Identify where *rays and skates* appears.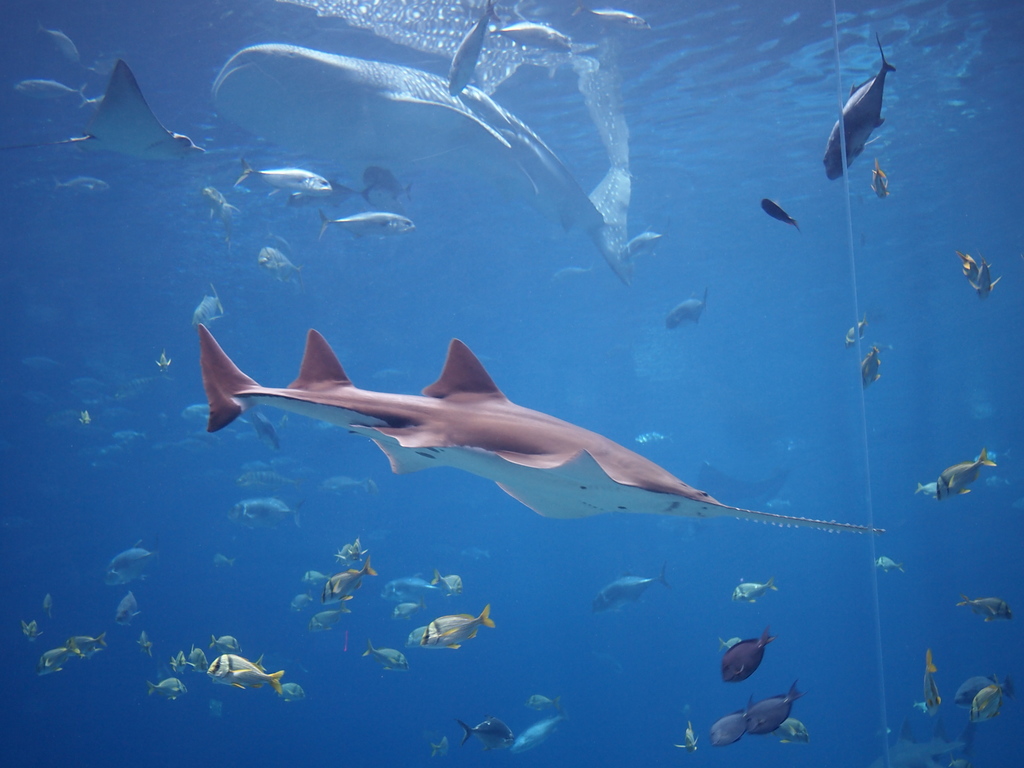
Appears at [0,60,205,163].
